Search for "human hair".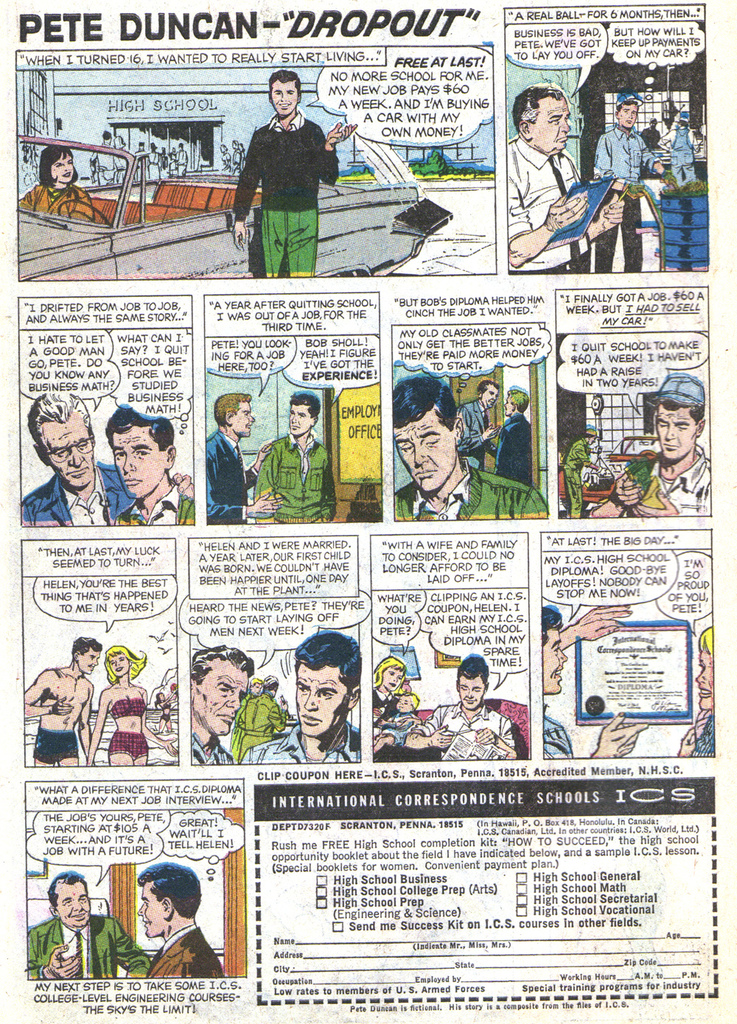
Found at {"left": 133, "top": 859, "right": 202, "bottom": 921}.
